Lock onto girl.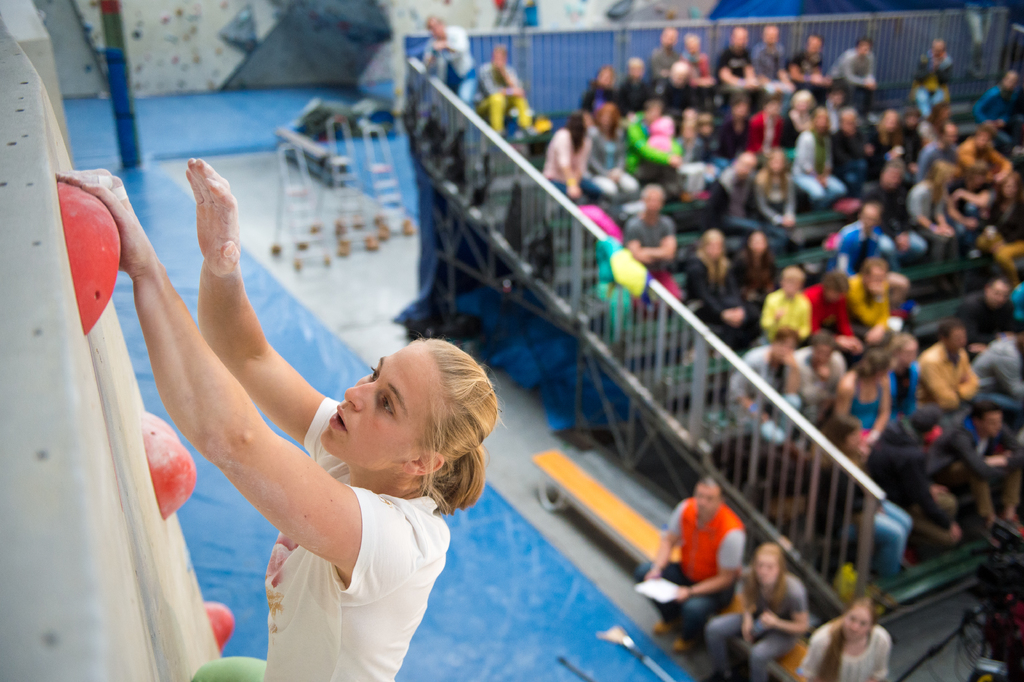
Locked: (x1=839, y1=345, x2=892, y2=460).
